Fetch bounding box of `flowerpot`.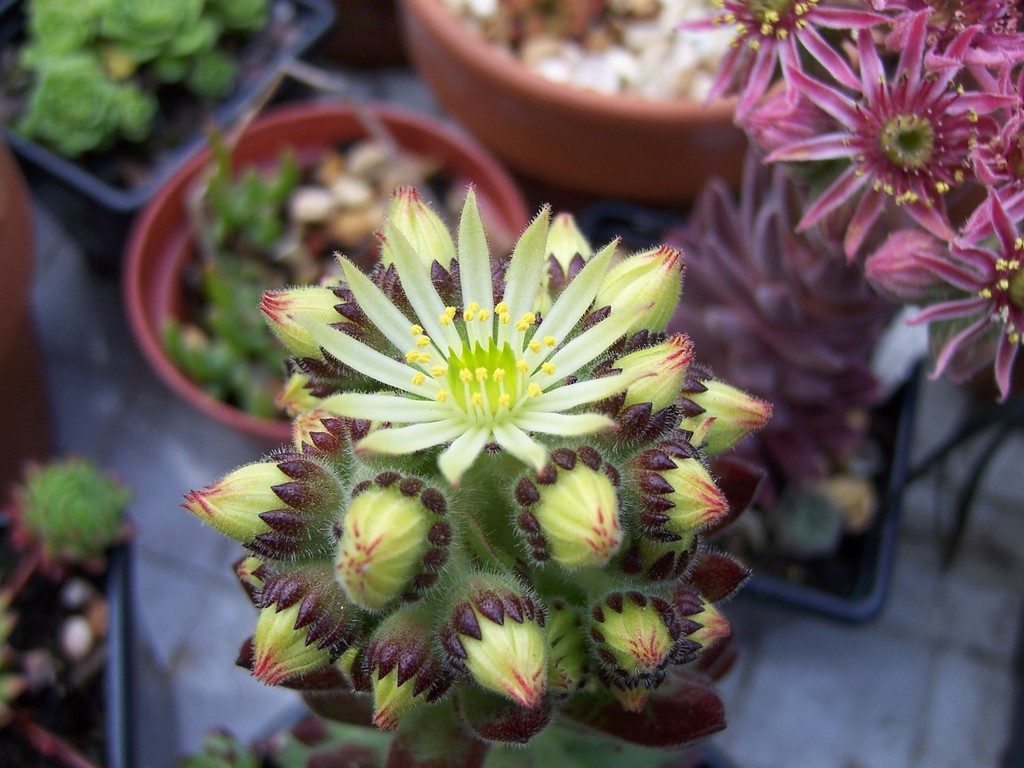
Bbox: [left=0, top=3, right=336, bottom=275].
